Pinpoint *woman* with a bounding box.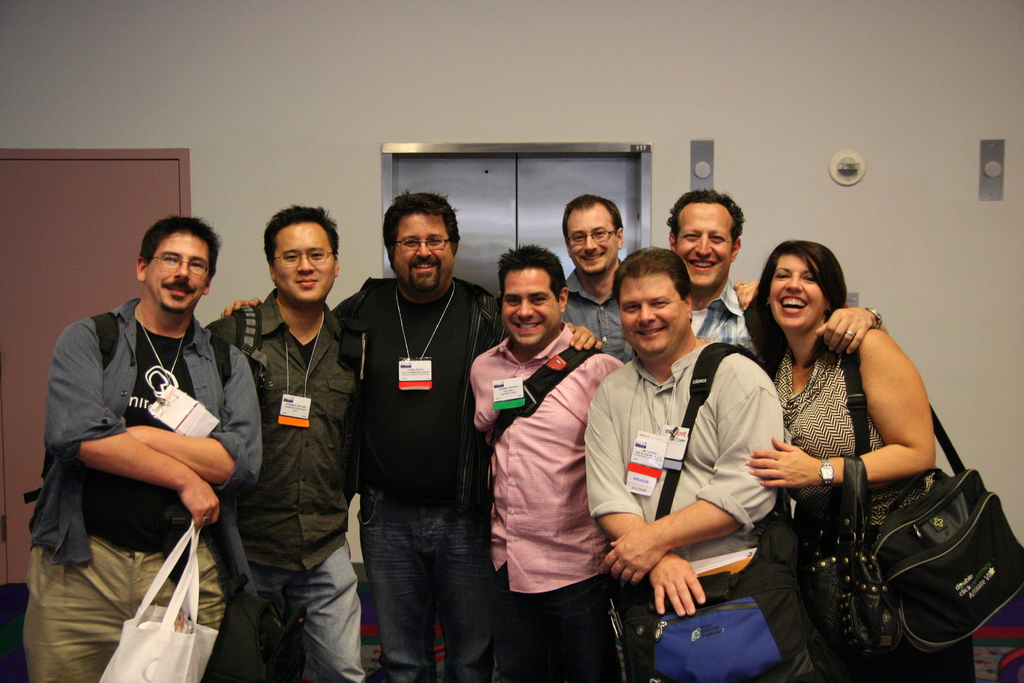
pyautogui.locateOnScreen(733, 240, 977, 682).
